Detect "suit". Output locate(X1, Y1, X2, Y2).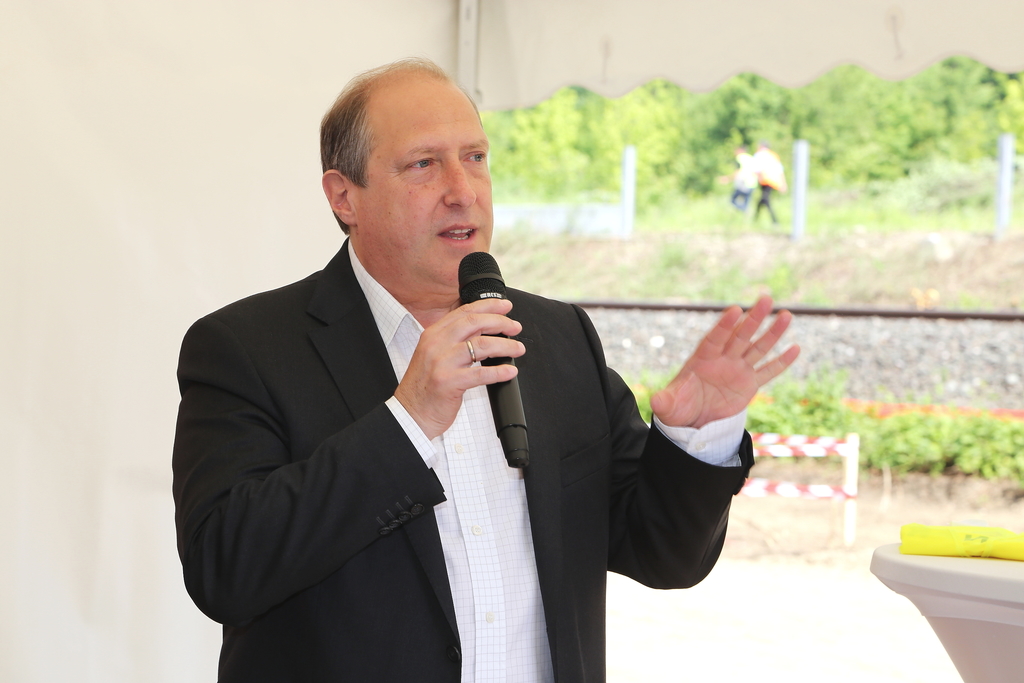
locate(157, 179, 773, 655).
